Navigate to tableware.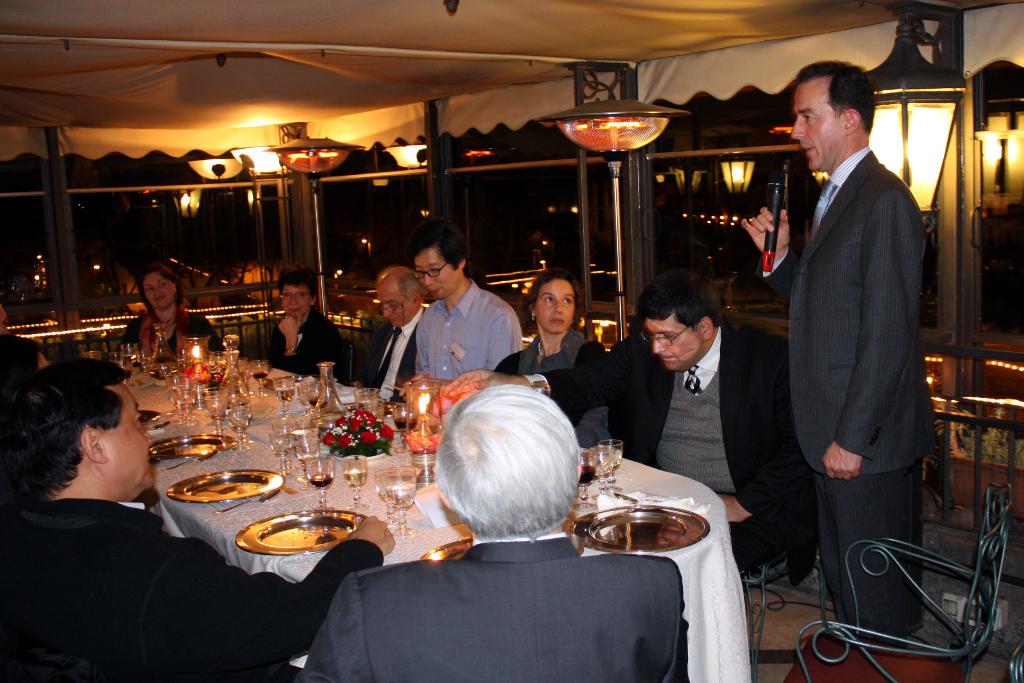
Navigation target: 301, 383, 307, 411.
